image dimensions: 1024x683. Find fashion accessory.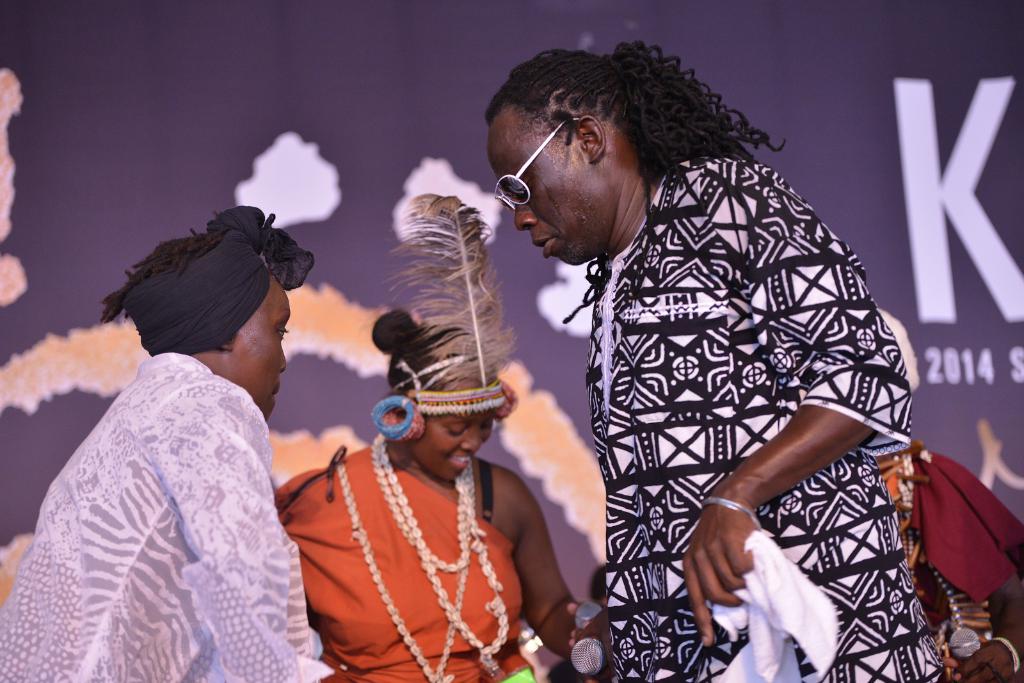
x1=497 y1=121 x2=588 y2=213.
